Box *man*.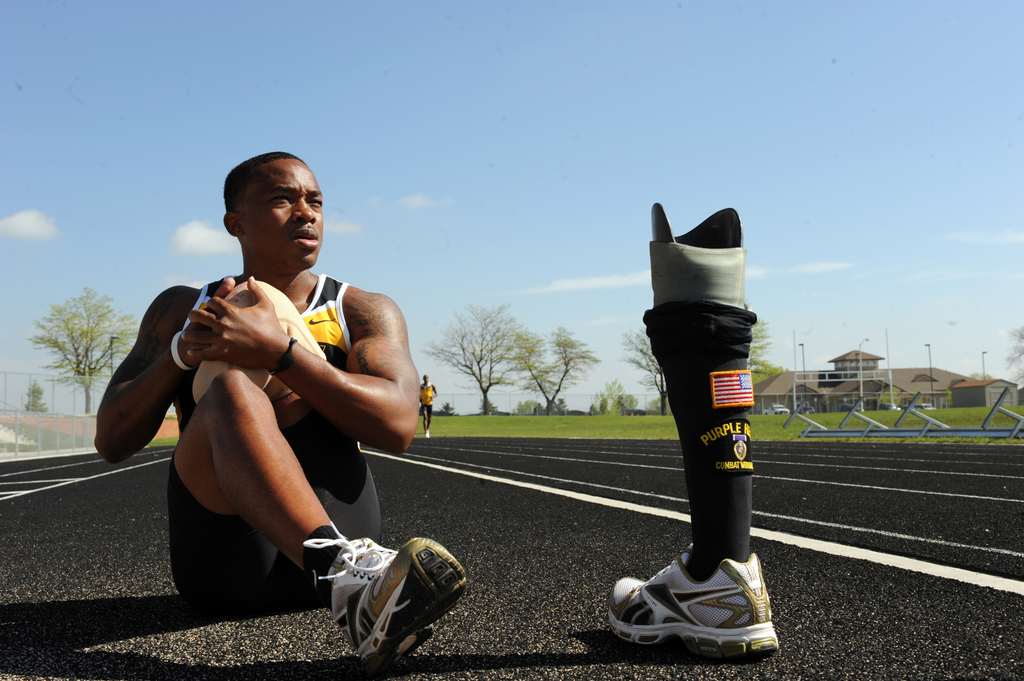
[left=414, top=369, right=440, bottom=442].
